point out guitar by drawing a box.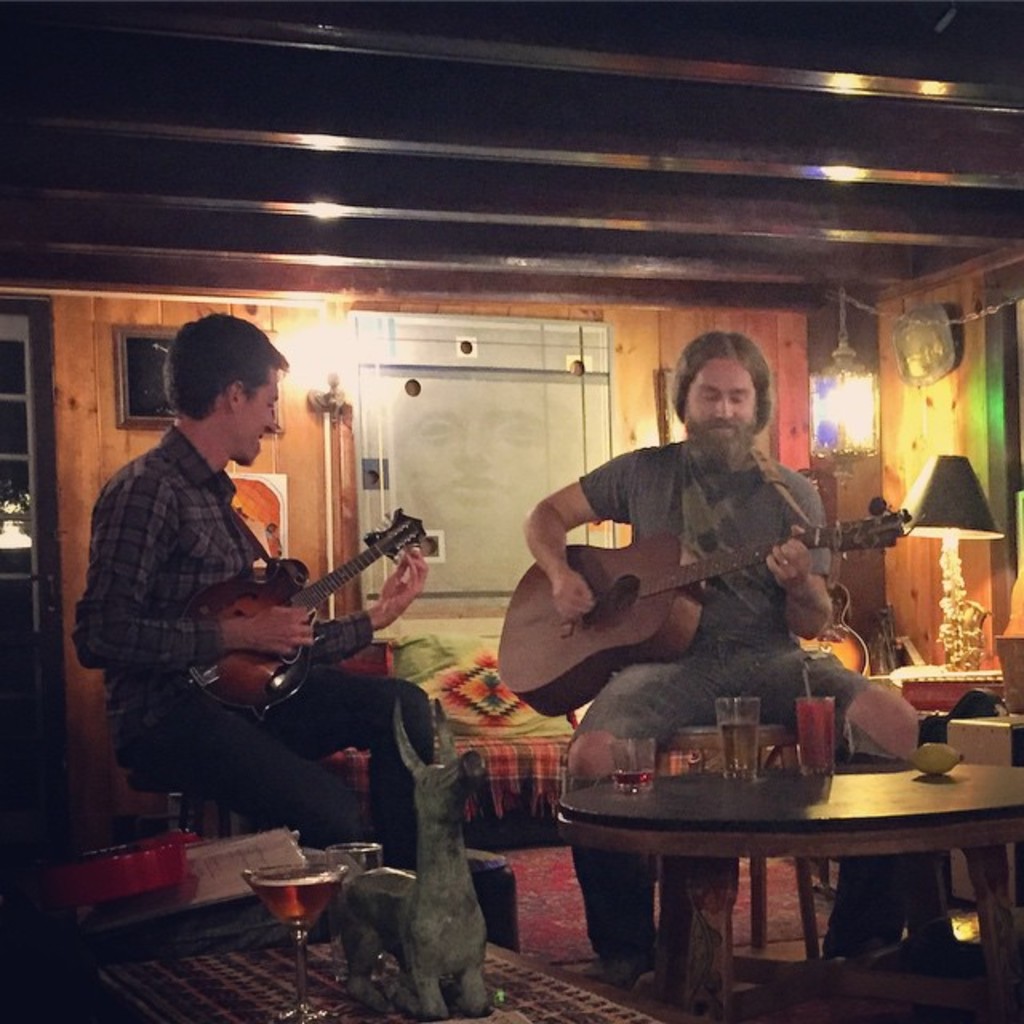
crop(496, 490, 917, 718).
